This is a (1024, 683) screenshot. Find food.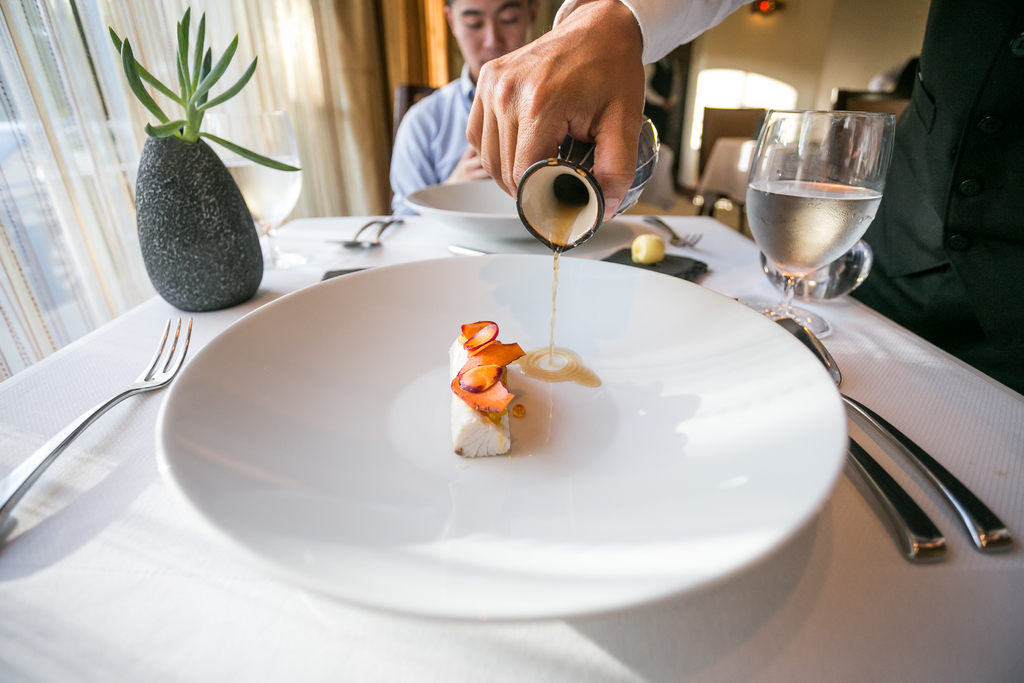
Bounding box: 451 315 522 453.
